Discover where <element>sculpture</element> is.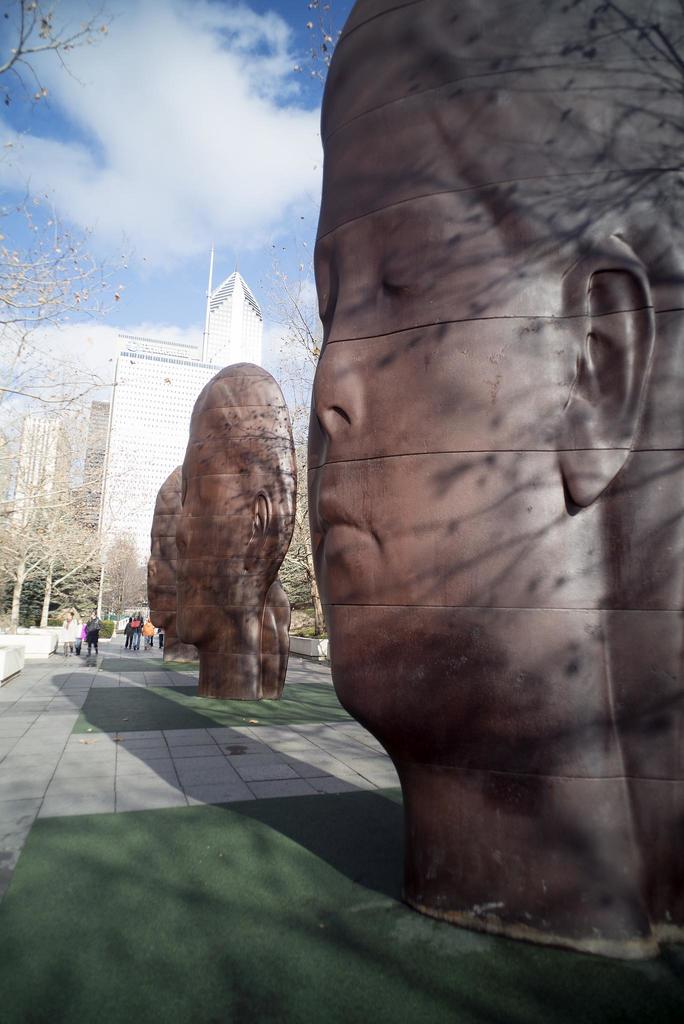
Discovered at 170 359 301 693.
